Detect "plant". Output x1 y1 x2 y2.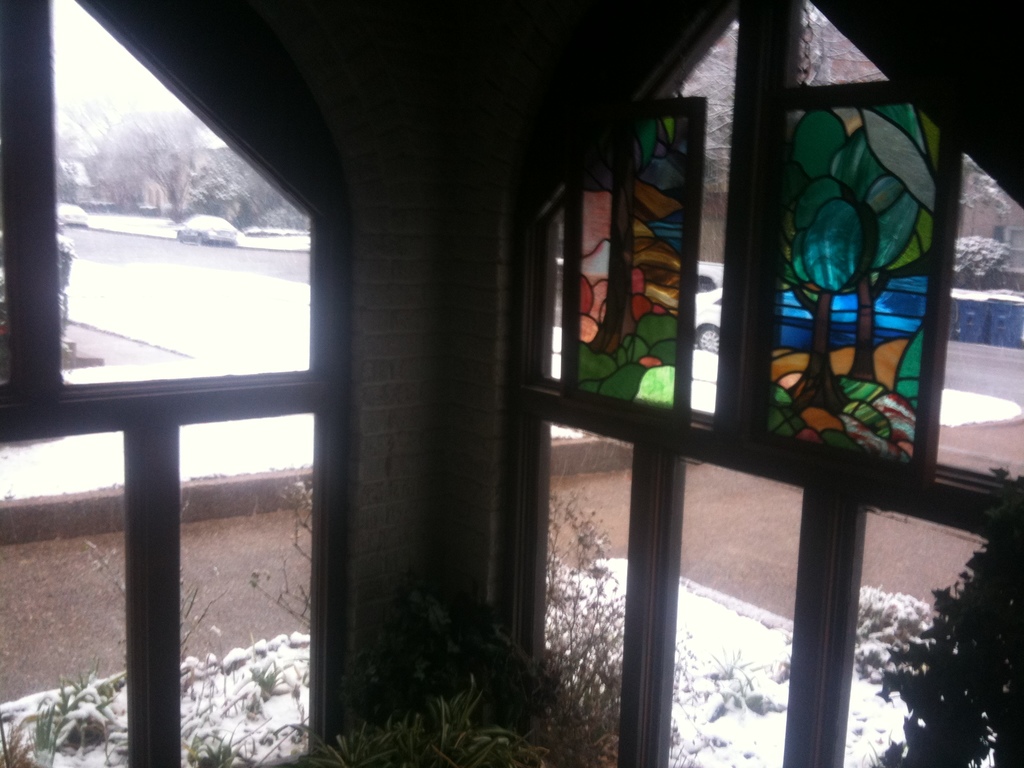
955 236 1010 288.
